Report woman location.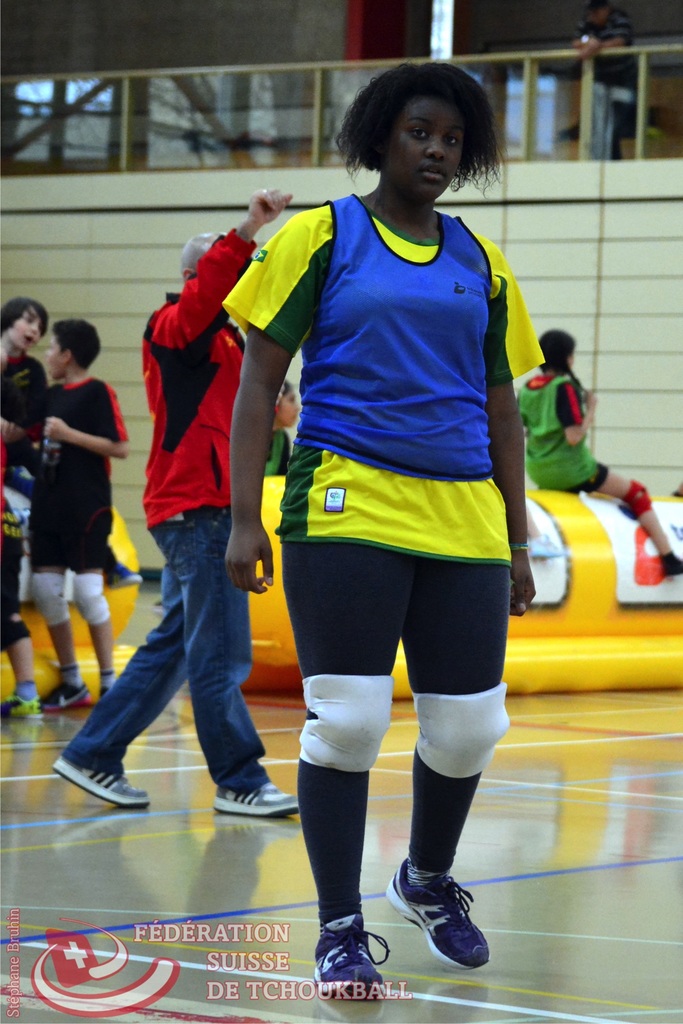
Report: (x1=206, y1=68, x2=557, y2=964).
